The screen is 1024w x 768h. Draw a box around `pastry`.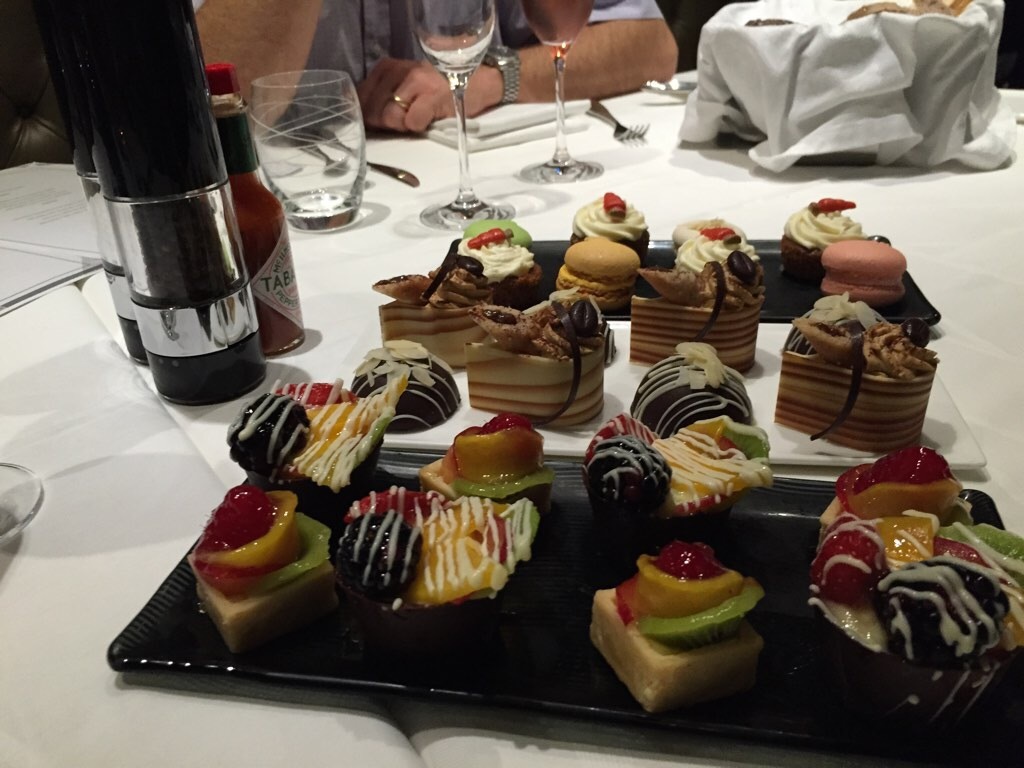
rect(352, 346, 463, 430).
